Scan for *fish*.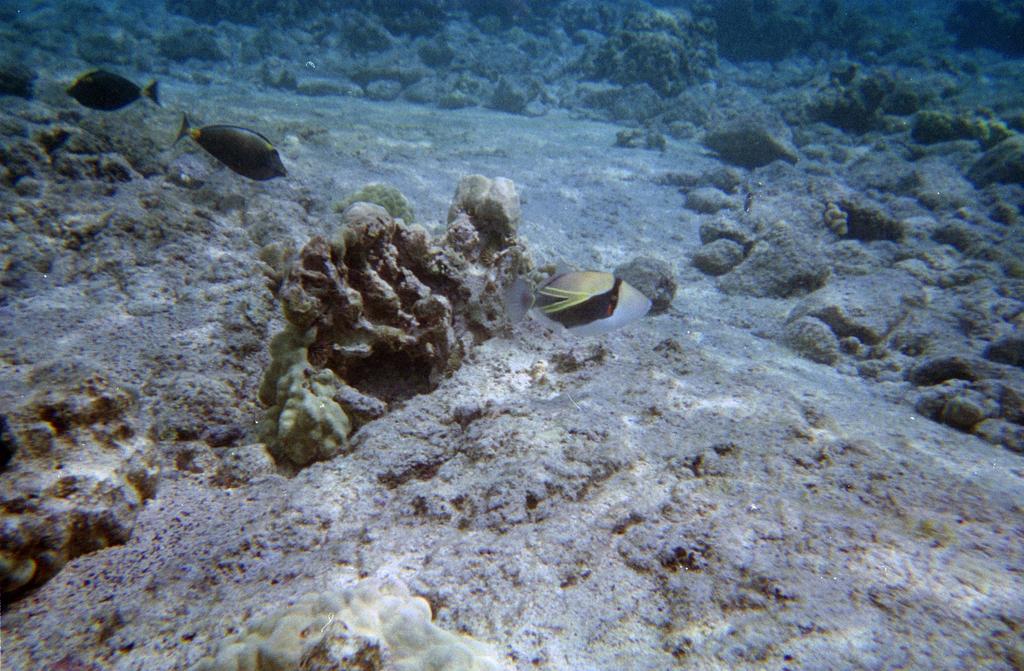
Scan result: {"x1": 504, "y1": 262, "x2": 659, "y2": 340}.
